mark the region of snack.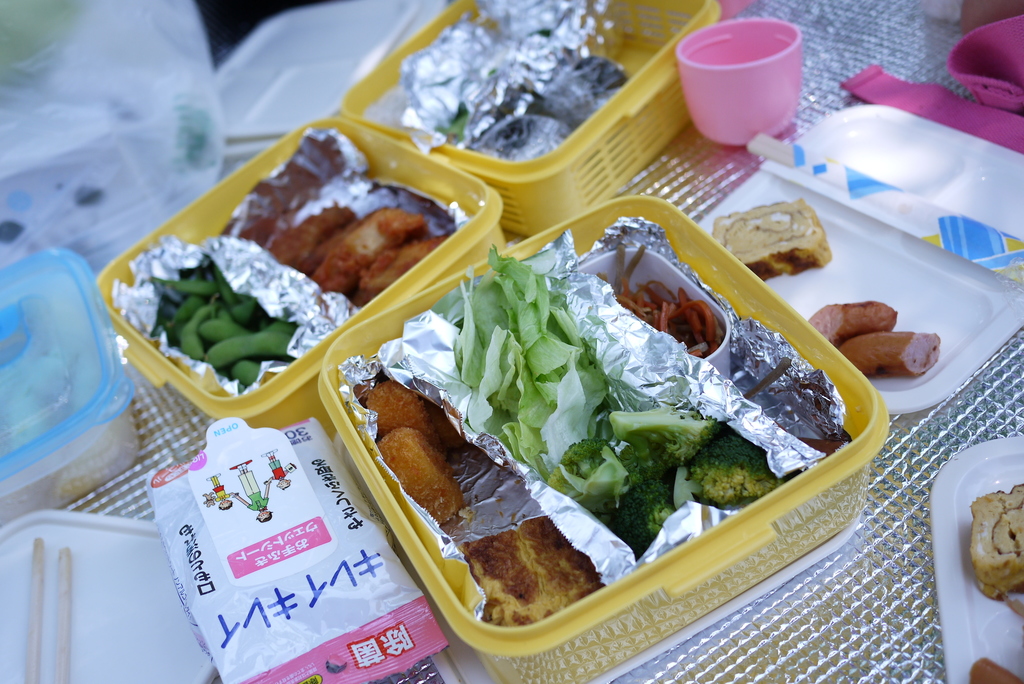
Region: bbox=(348, 234, 446, 305).
